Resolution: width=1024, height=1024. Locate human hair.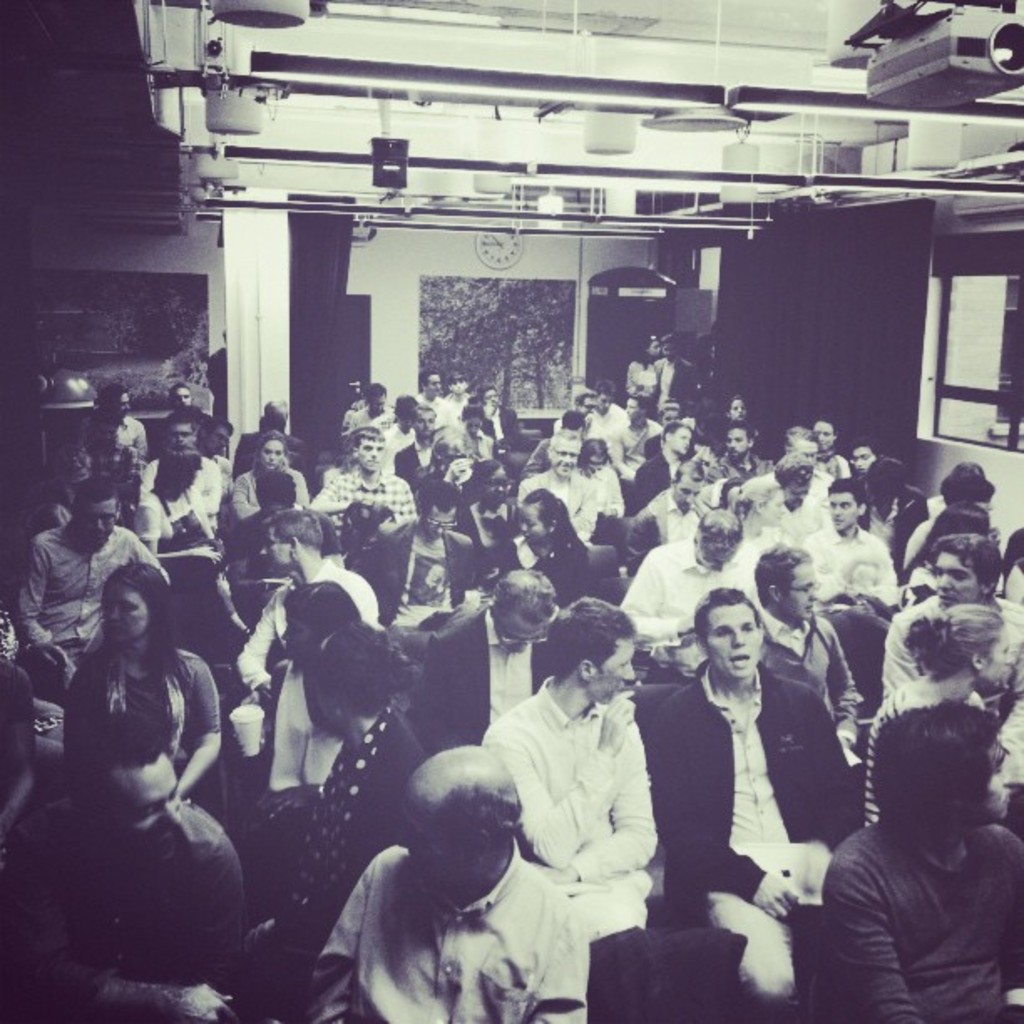
<box>875,704,1002,832</box>.
